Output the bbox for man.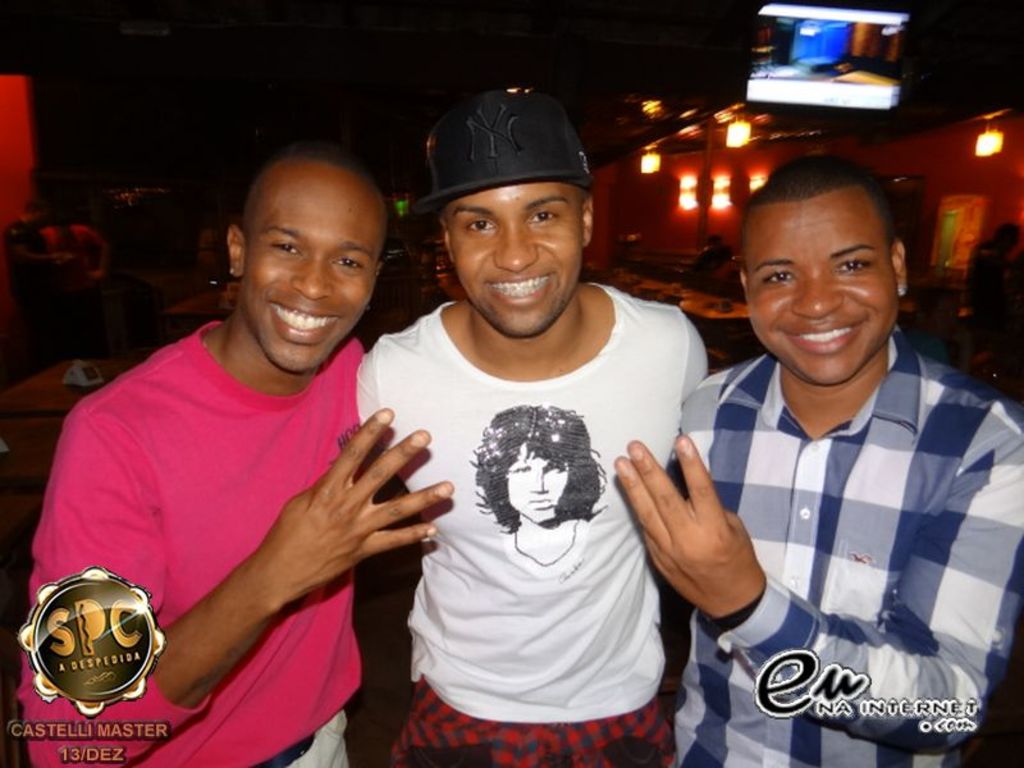
{"x1": 965, "y1": 221, "x2": 1023, "y2": 342}.
